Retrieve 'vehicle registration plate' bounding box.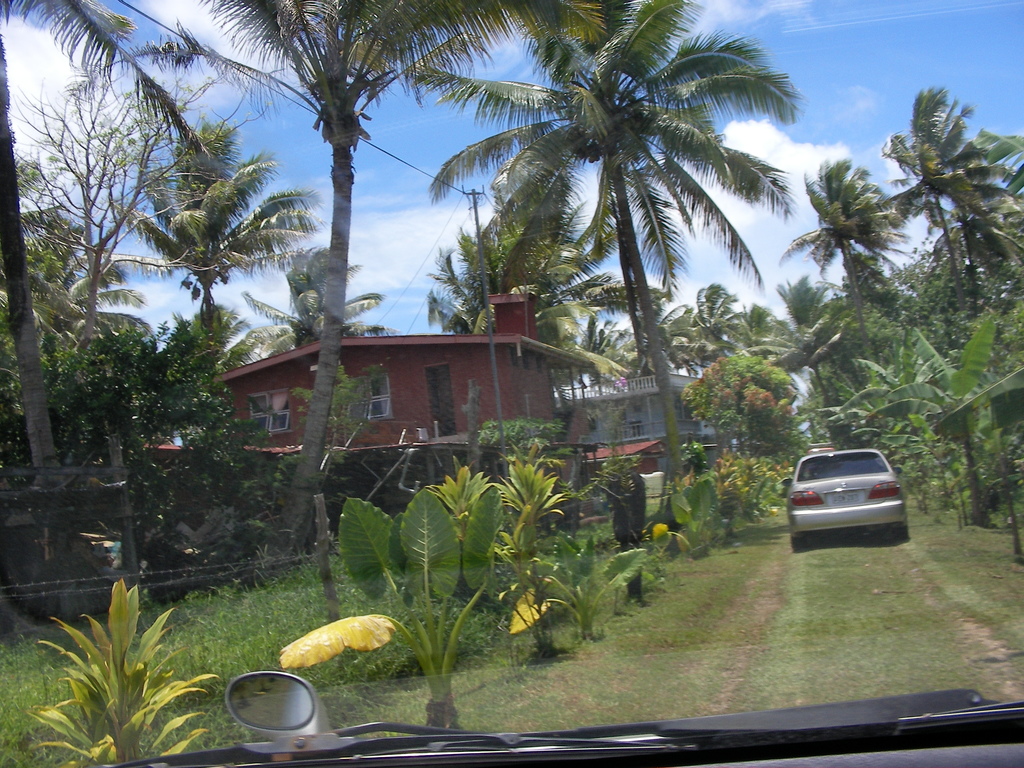
Bounding box: region(827, 489, 858, 504).
